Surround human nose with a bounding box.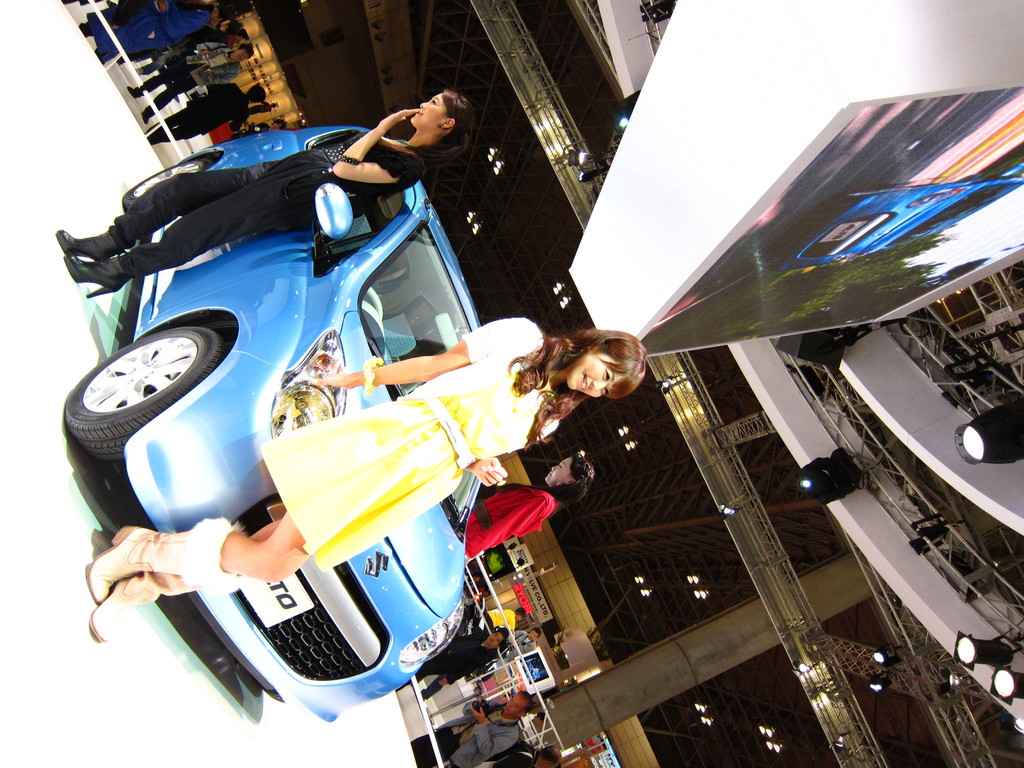
bbox=[493, 637, 497, 643].
